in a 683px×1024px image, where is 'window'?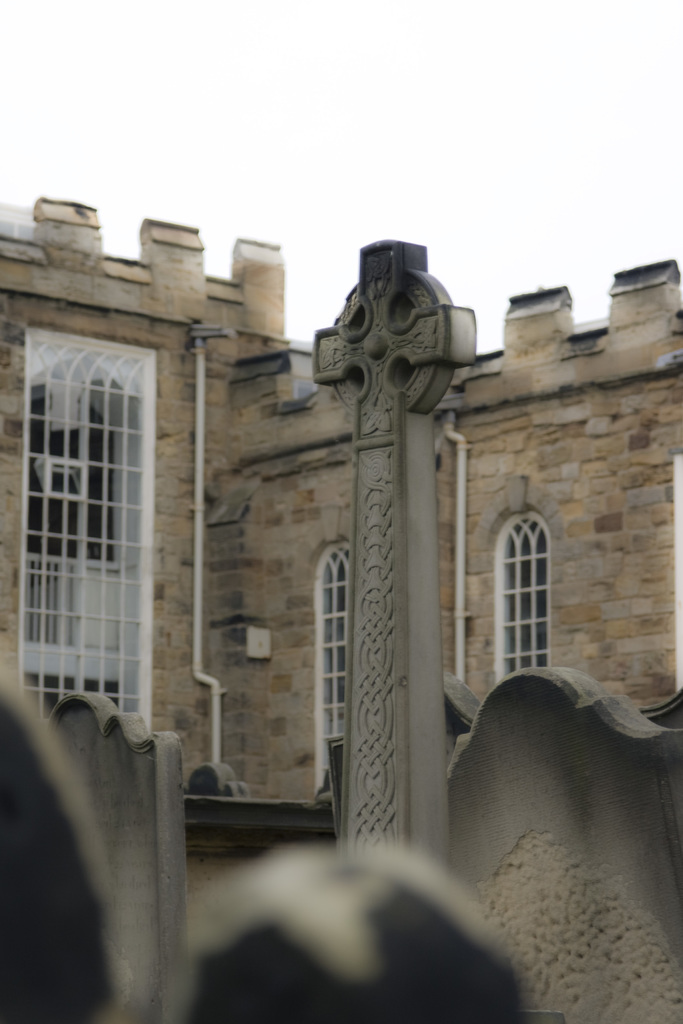
box(21, 328, 157, 751).
